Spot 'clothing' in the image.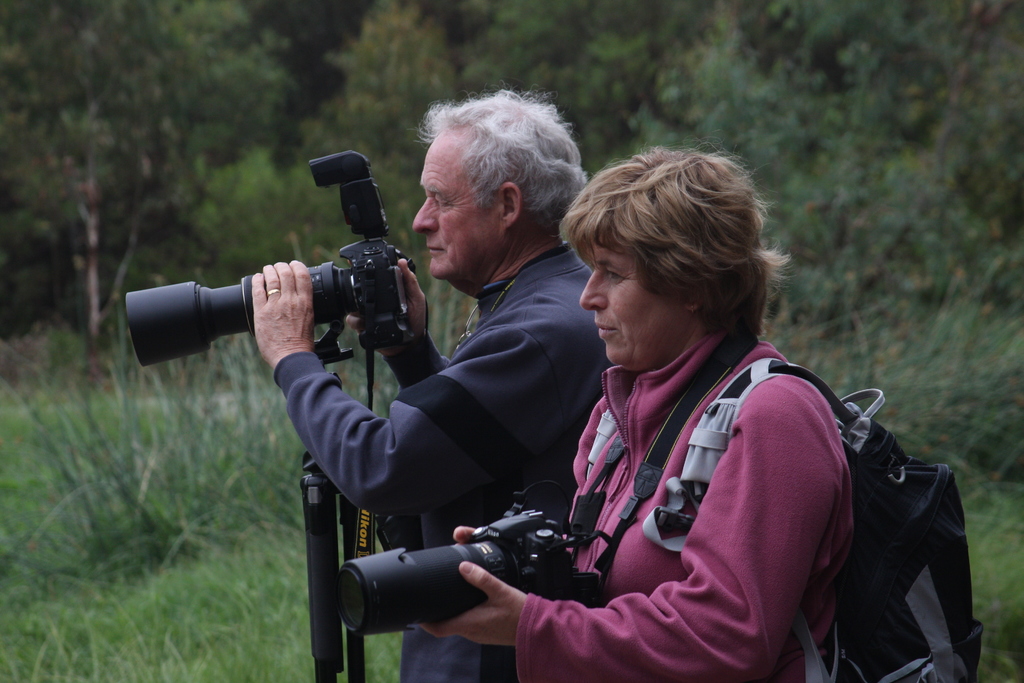
'clothing' found at Rect(275, 248, 624, 682).
